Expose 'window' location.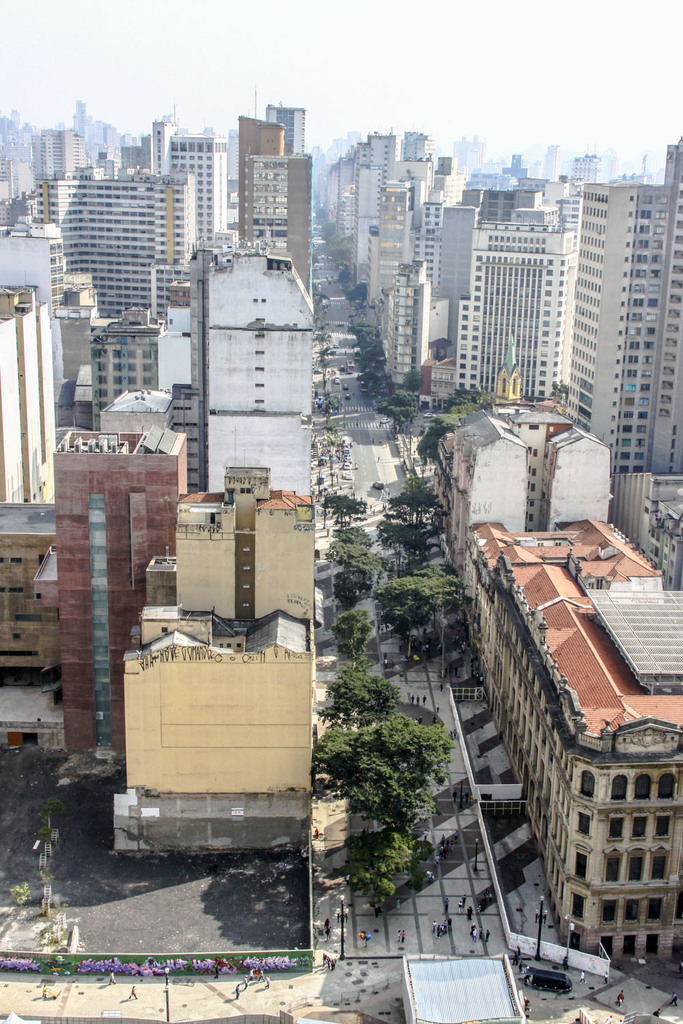
Exposed at x1=651, y1=897, x2=665, y2=920.
